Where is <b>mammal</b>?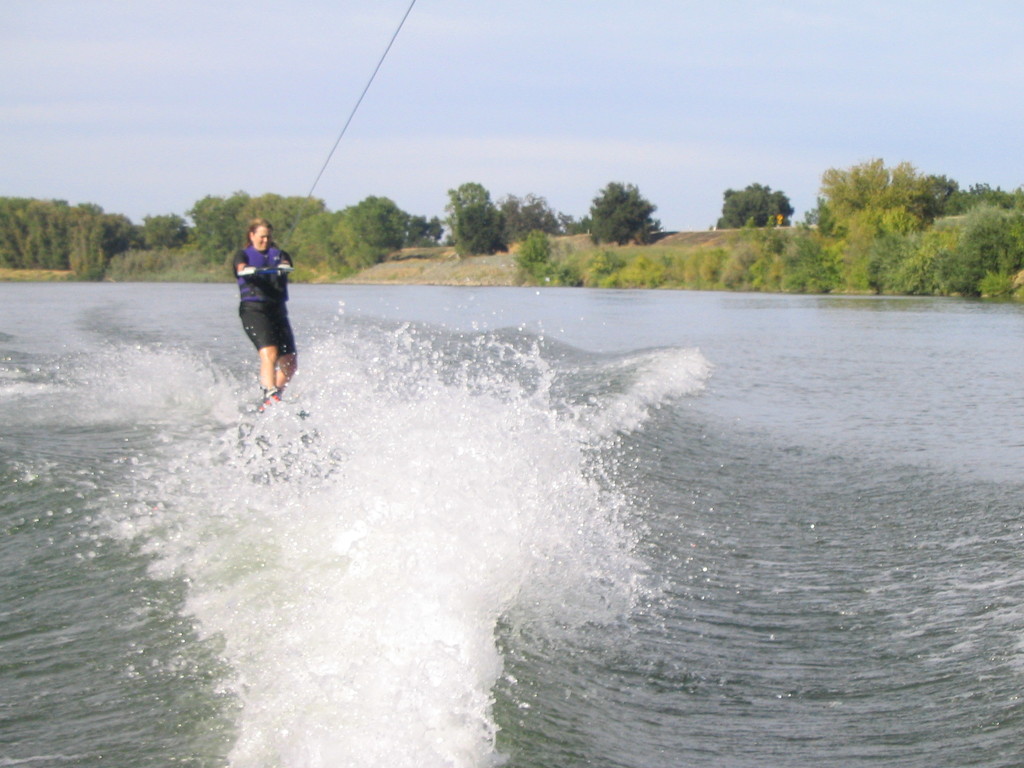
detection(221, 214, 298, 413).
